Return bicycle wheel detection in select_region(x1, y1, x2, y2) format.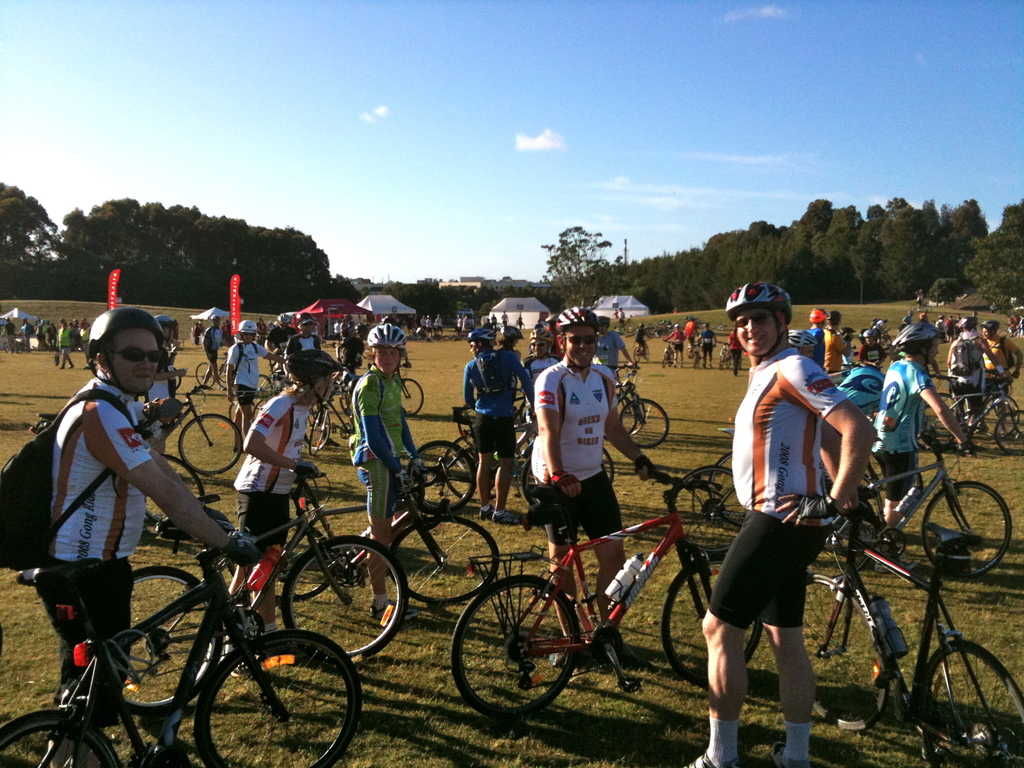
select_region(920, 637, 1023, 767).
